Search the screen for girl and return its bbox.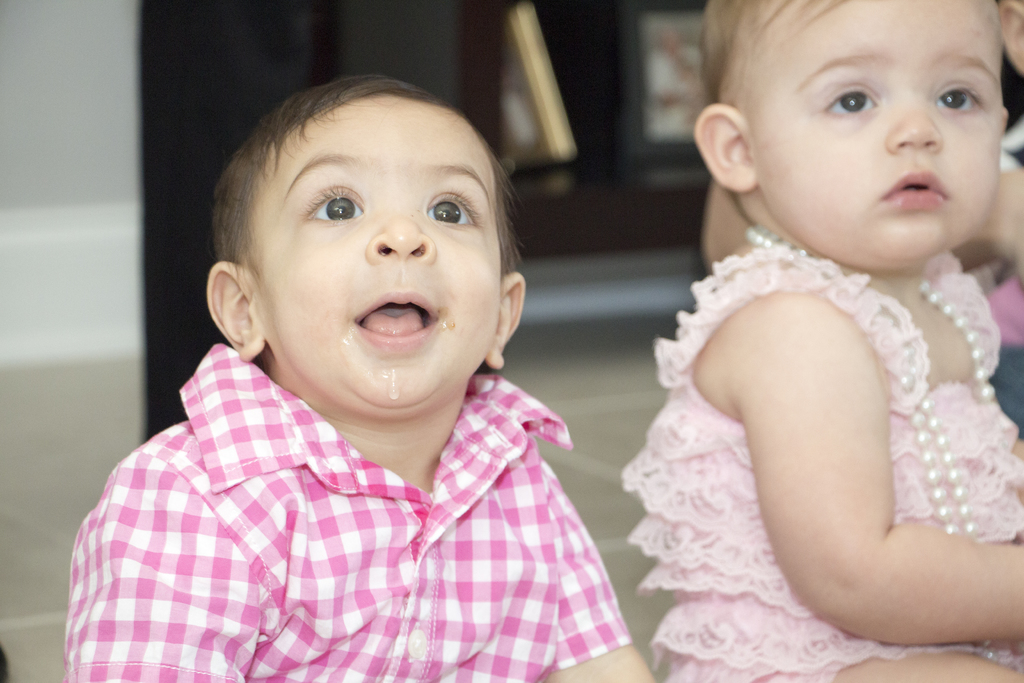
Found: (620, 0, 1023, 682).
